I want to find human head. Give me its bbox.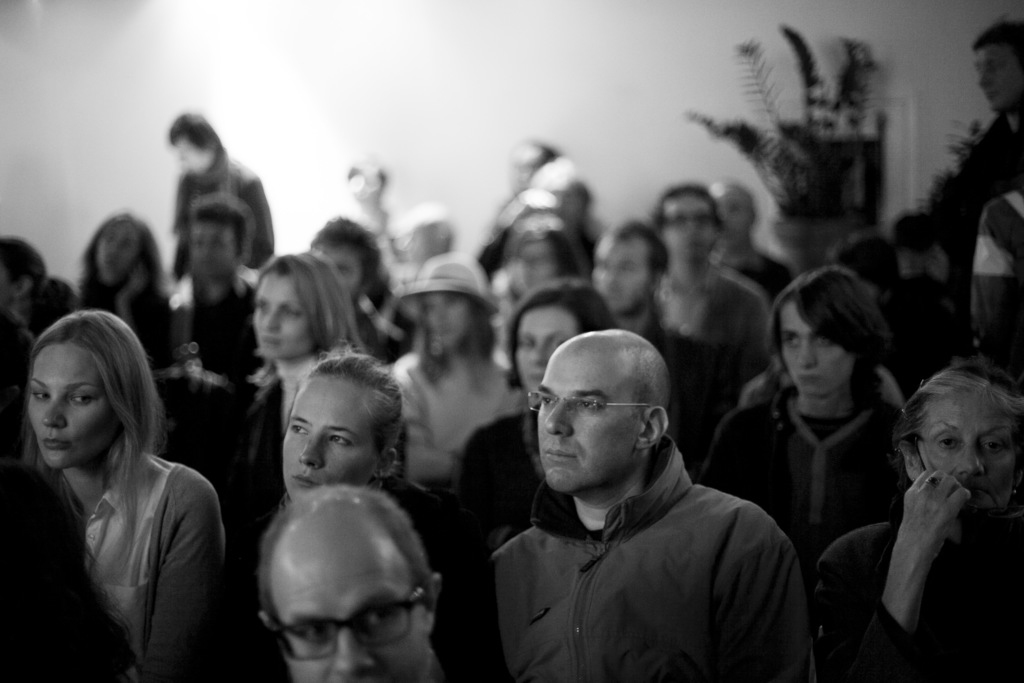
257:478:441:682.
